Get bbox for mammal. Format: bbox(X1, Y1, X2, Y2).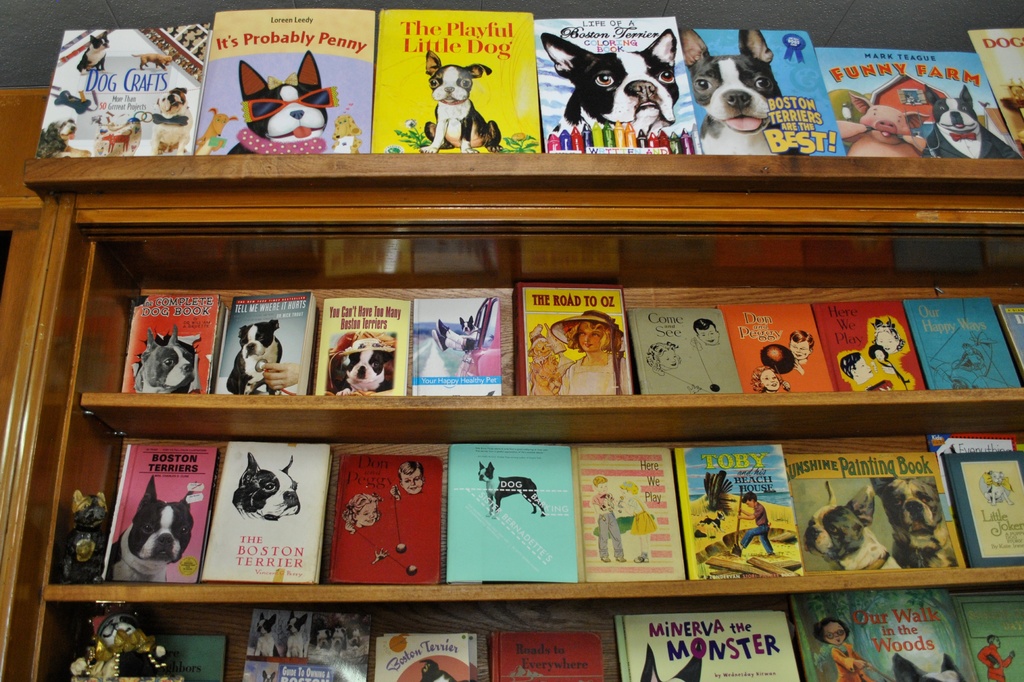
bbox(335, 343, 397, 392).
